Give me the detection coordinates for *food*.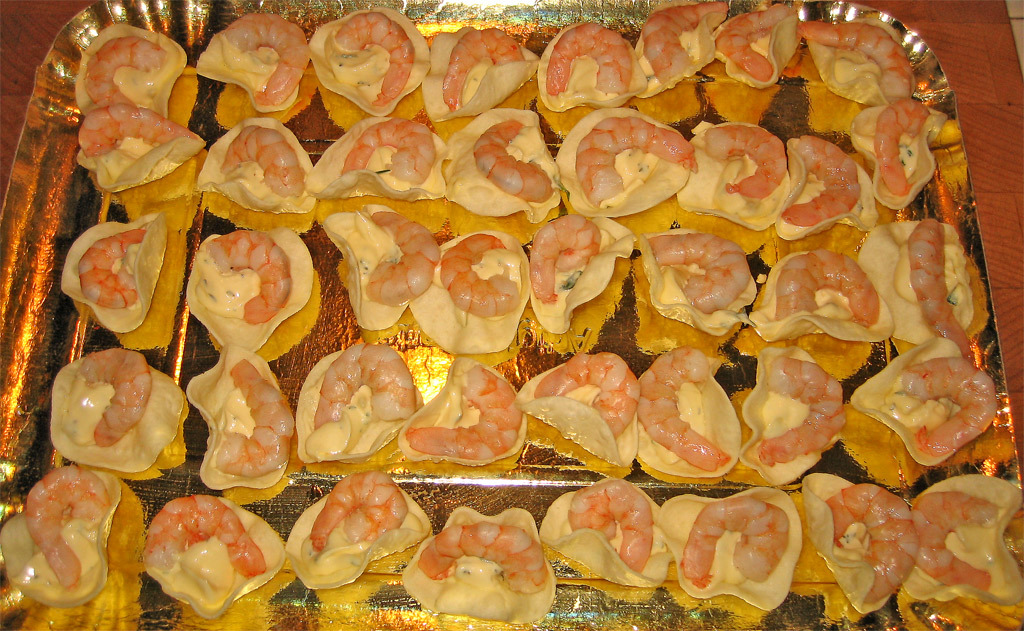
left=750, top=249, right=899, bottom=342.
